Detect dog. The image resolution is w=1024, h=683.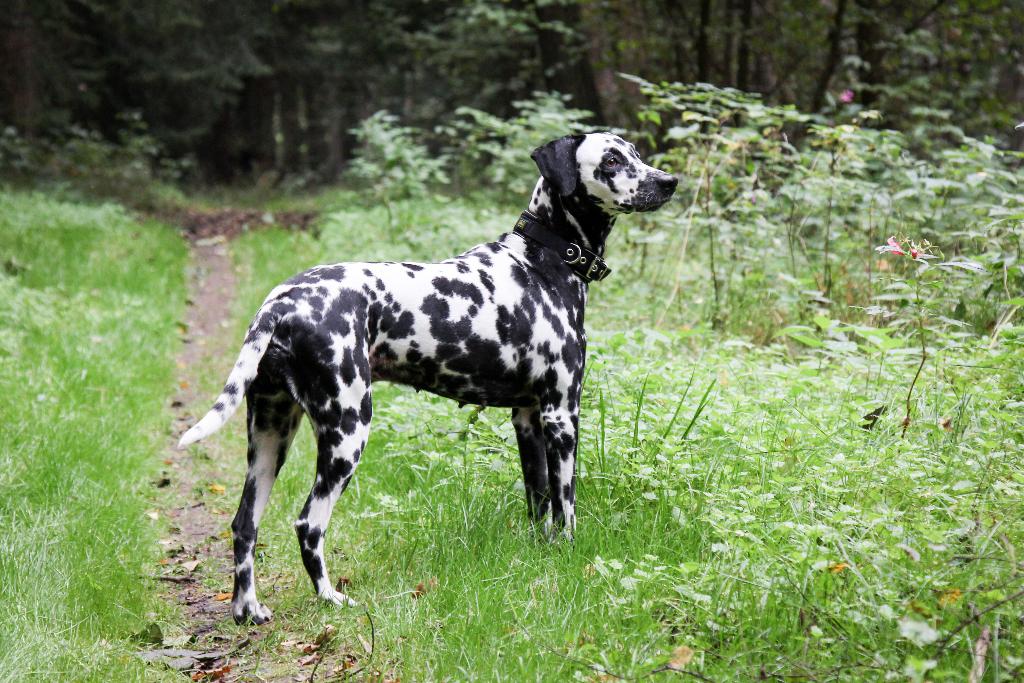
{"x1": 172, "y1": 131, "x2": 682, "y2": 622}.
